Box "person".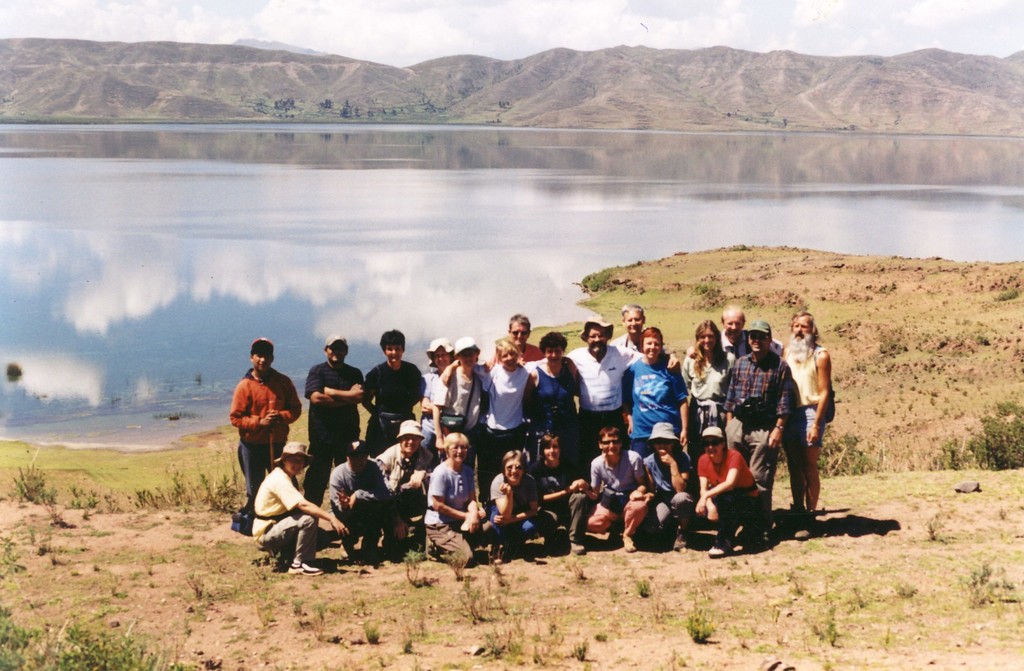
bbox=[579, 413, 652, 539].
